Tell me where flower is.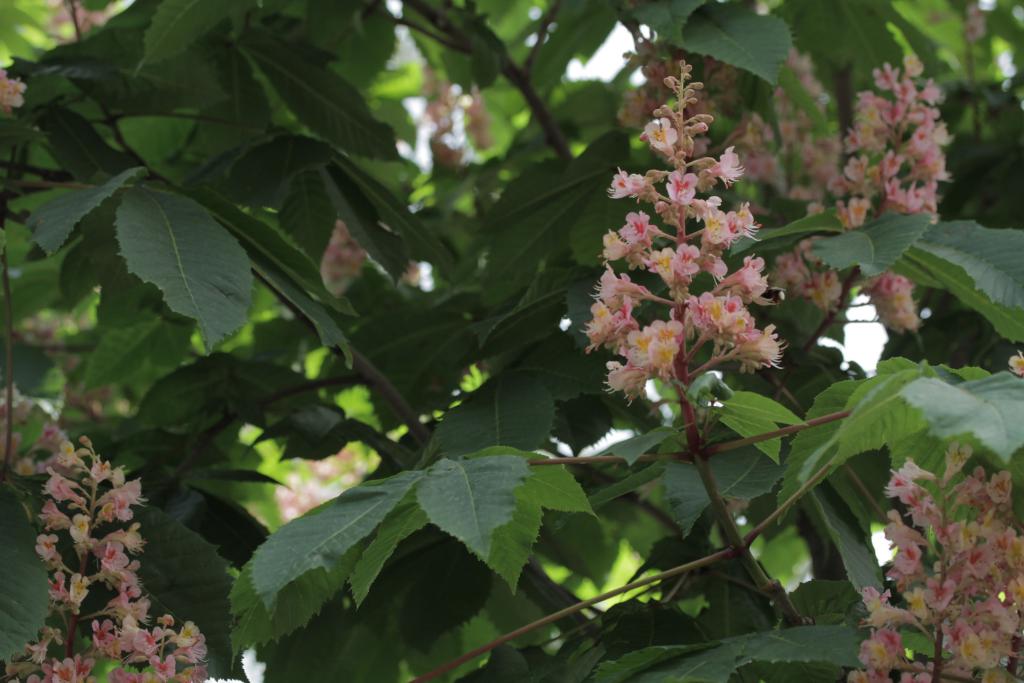
flower is at {"x1": 319, "y1": 214, "x2": 429, "y2": 299}.
